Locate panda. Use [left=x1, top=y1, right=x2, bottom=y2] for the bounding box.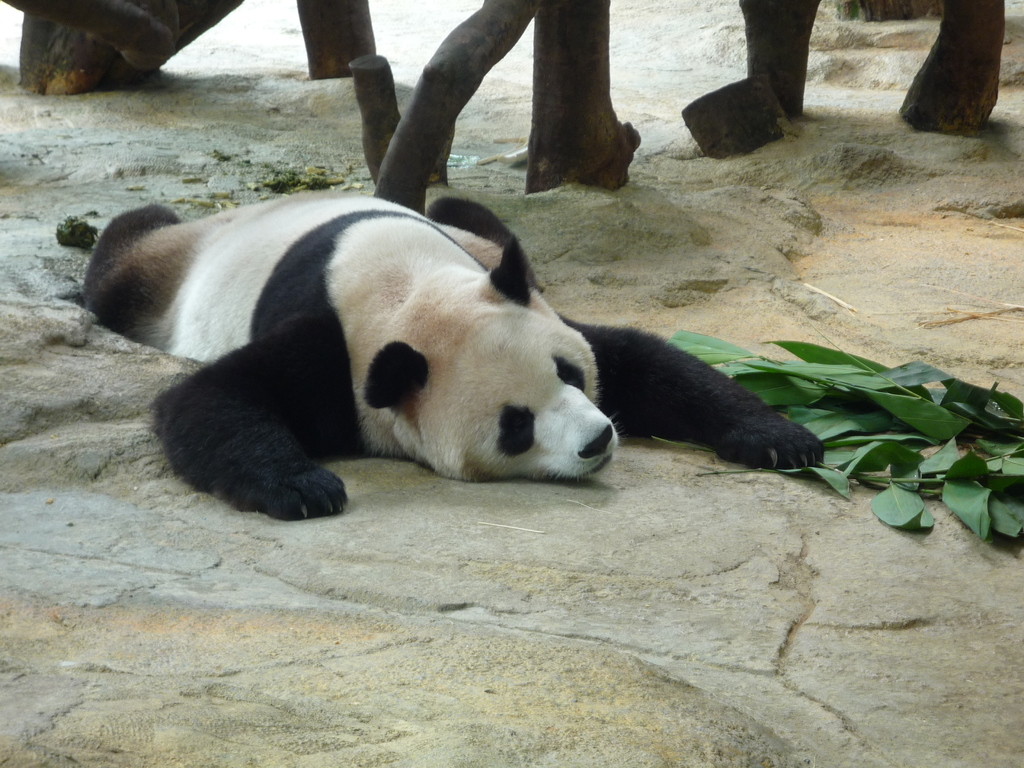
[left=77, top=181, right=821, bottom=524].
